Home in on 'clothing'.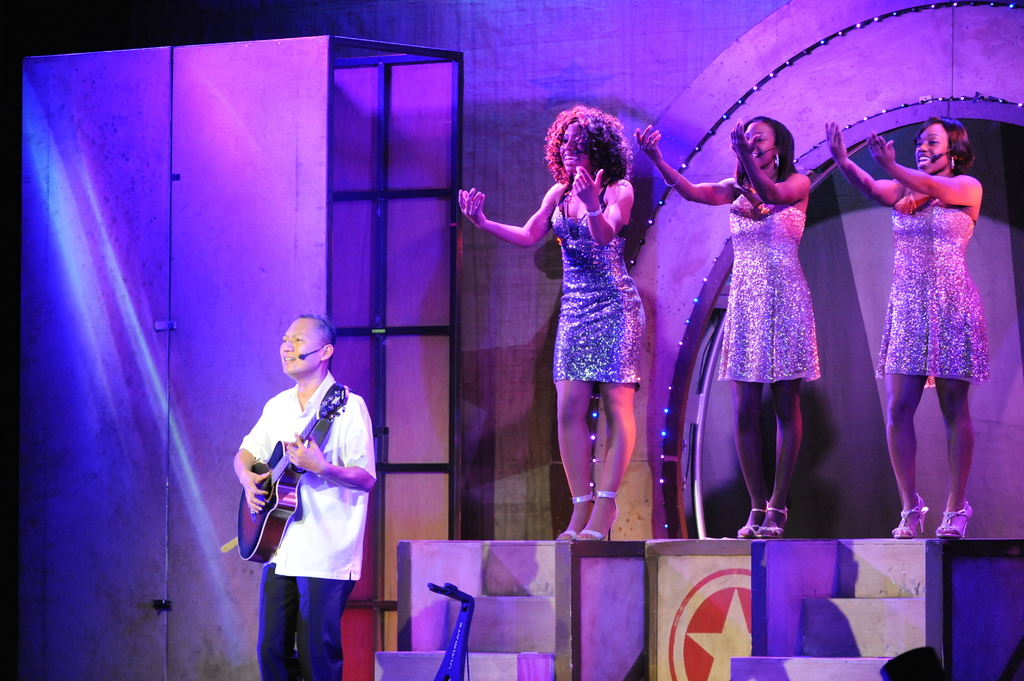
Homed in at 238, 373, 382, 680.
